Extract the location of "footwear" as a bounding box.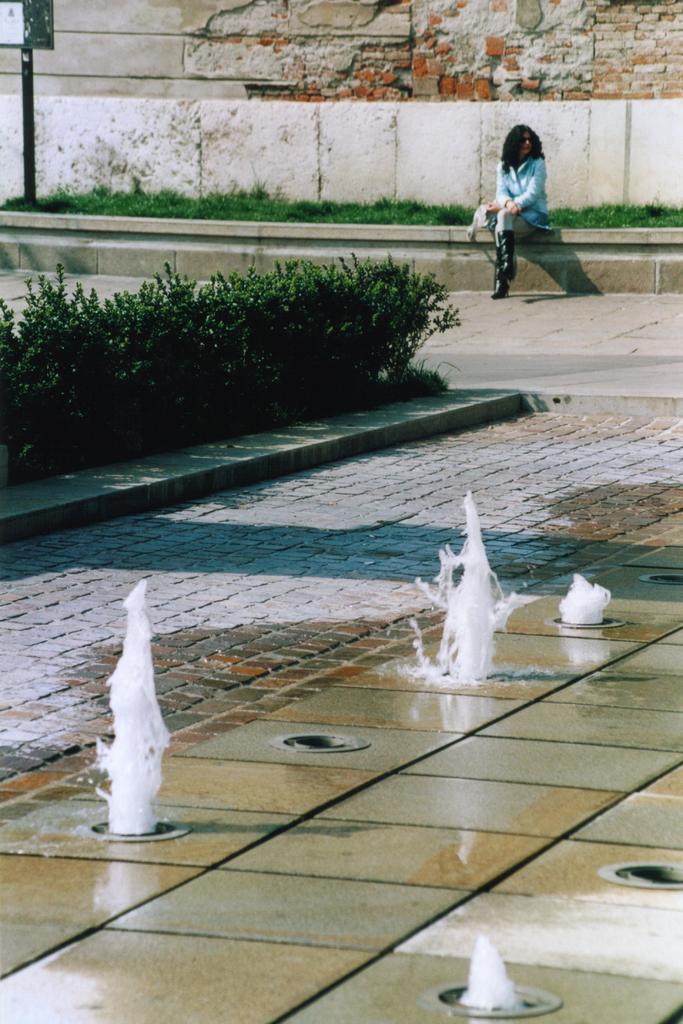
x1=492 y1=227 x2=520 y2=289.
